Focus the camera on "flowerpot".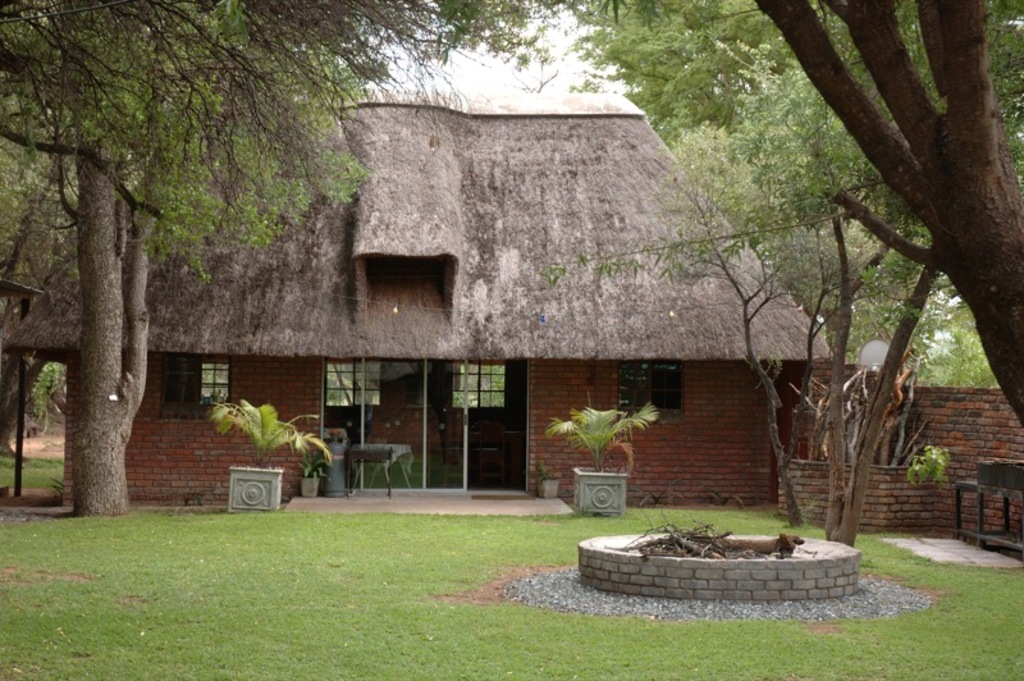
Focus region: [x1=564, y1=466, x2=637, y2=524].
